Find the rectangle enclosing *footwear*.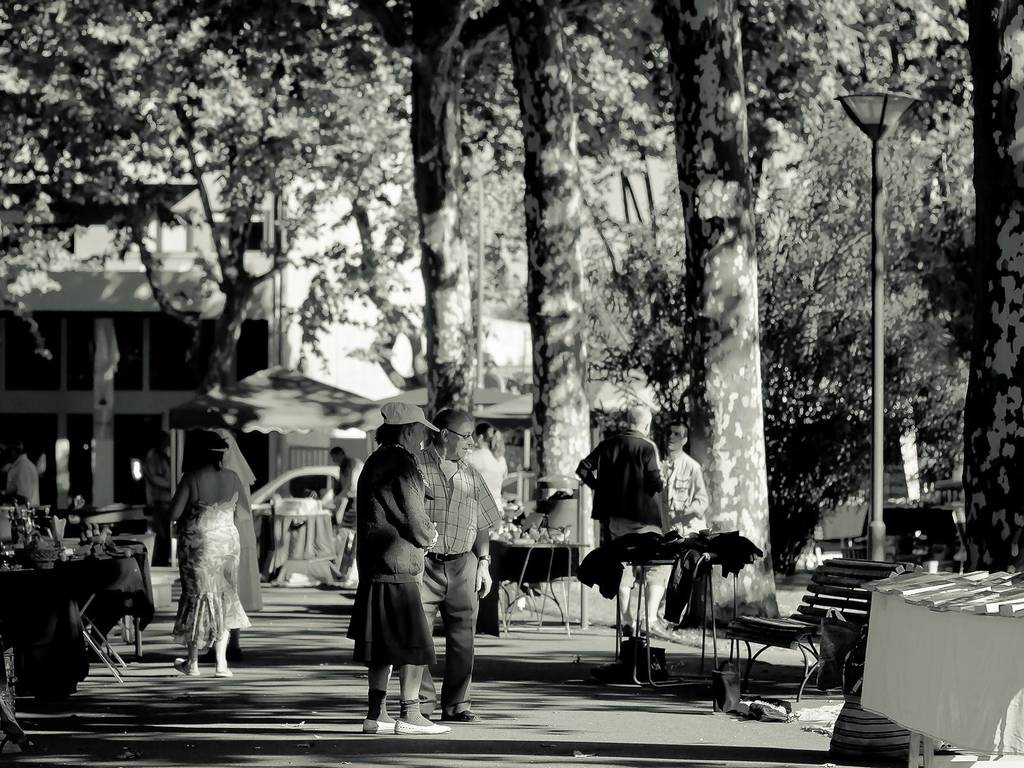
[442,707,484,725].
